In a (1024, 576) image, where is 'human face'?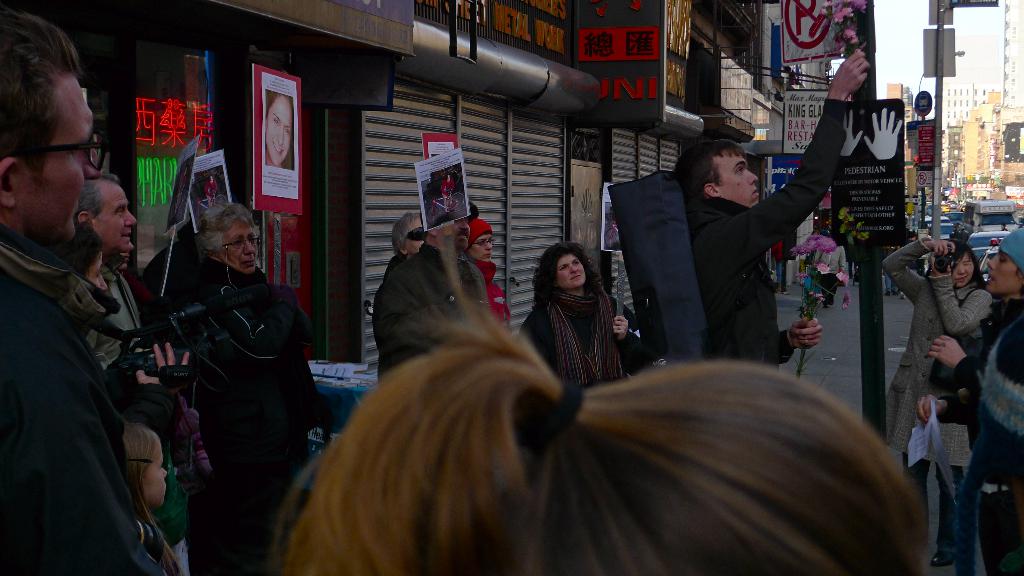
<region>717, 148, 765, 205</region>.
